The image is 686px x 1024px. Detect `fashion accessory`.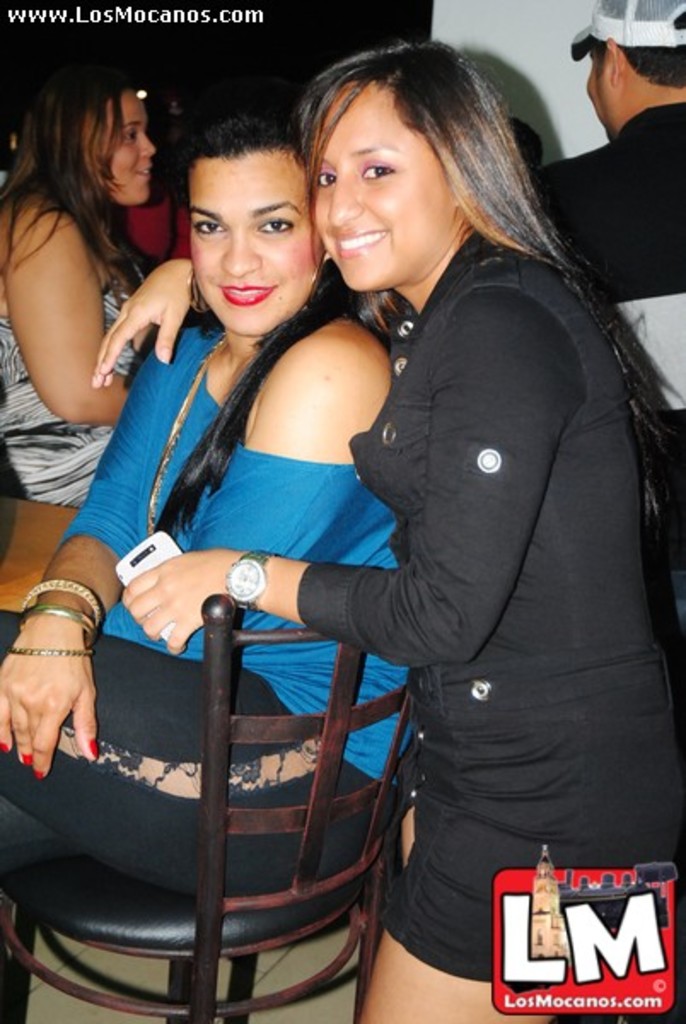
Detection: left=183, top=261, right=215, bottom=316.
